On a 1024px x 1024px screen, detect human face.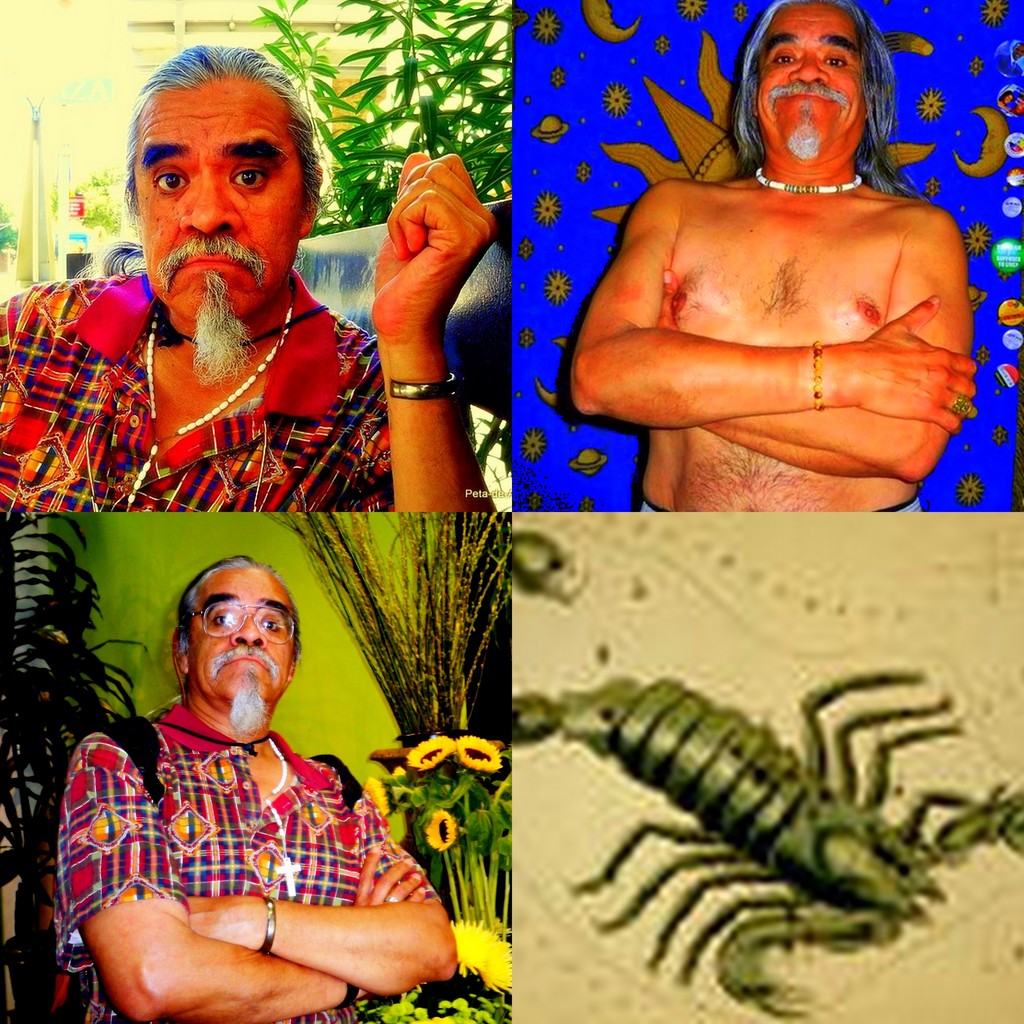
(x1=753, y1=4, x2=865, y2=160).
